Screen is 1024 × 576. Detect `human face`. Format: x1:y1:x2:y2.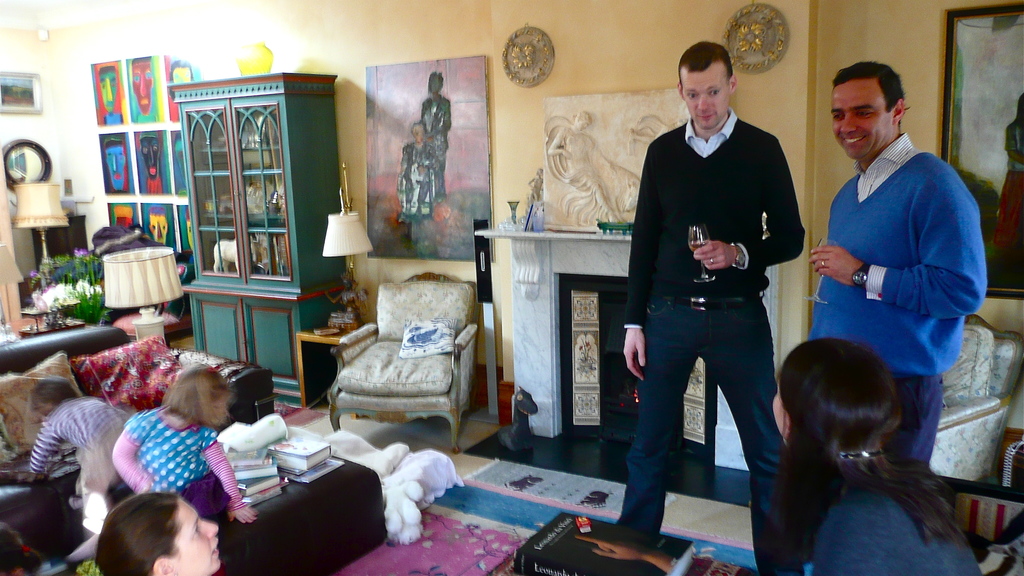
684:66:729:126.
